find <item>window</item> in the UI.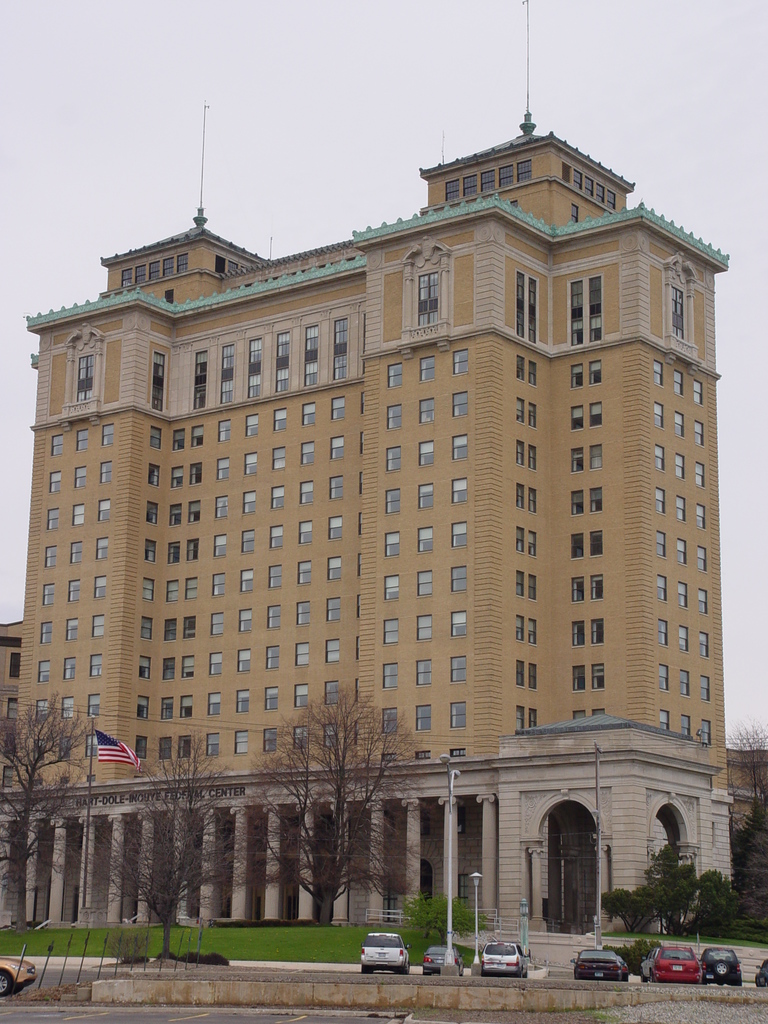
UI element at region(479, 168, 496, 192).
